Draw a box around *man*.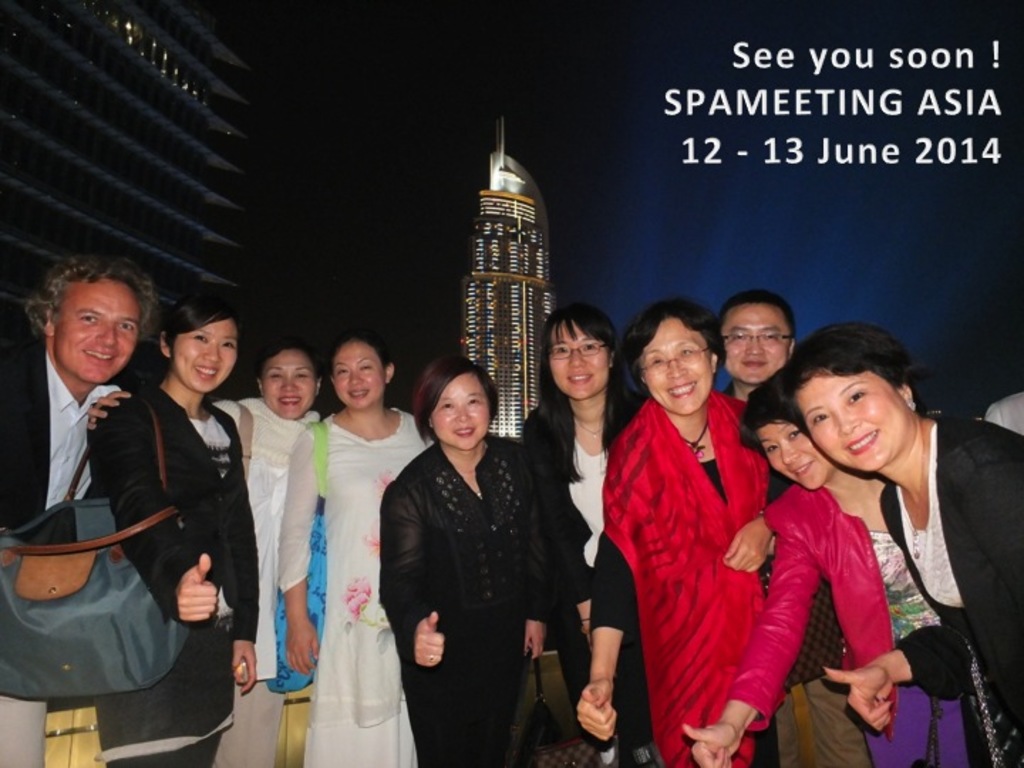
[left=0, top=252, right=114, bottom=538].
